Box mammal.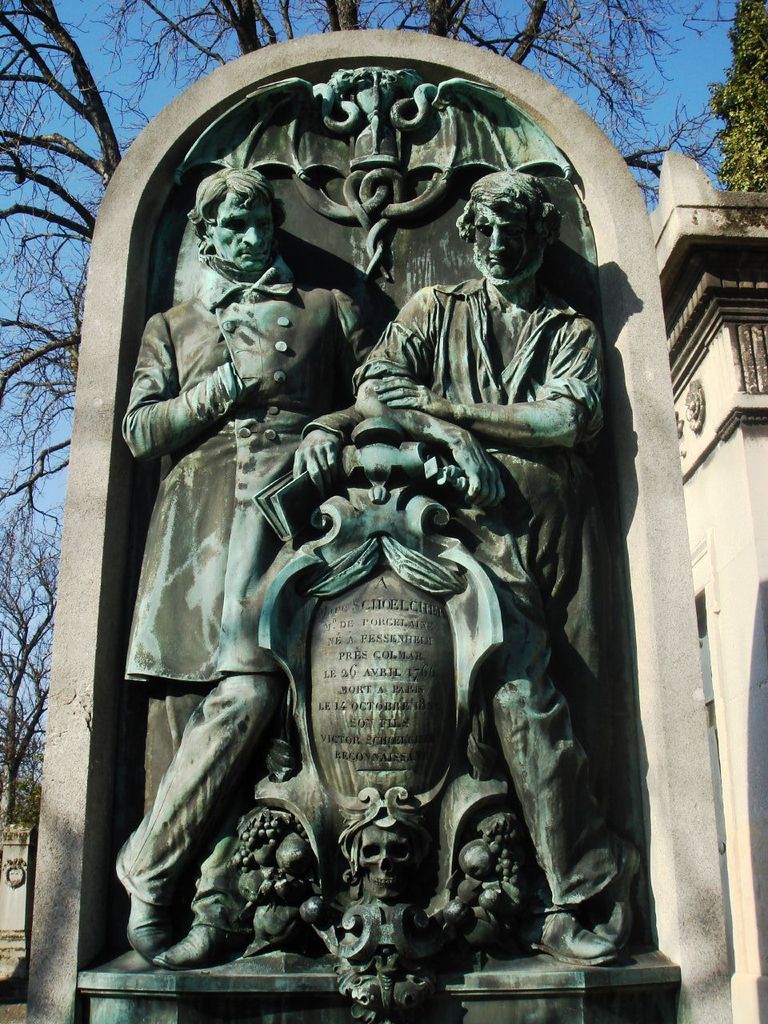
352:170:610:966.
